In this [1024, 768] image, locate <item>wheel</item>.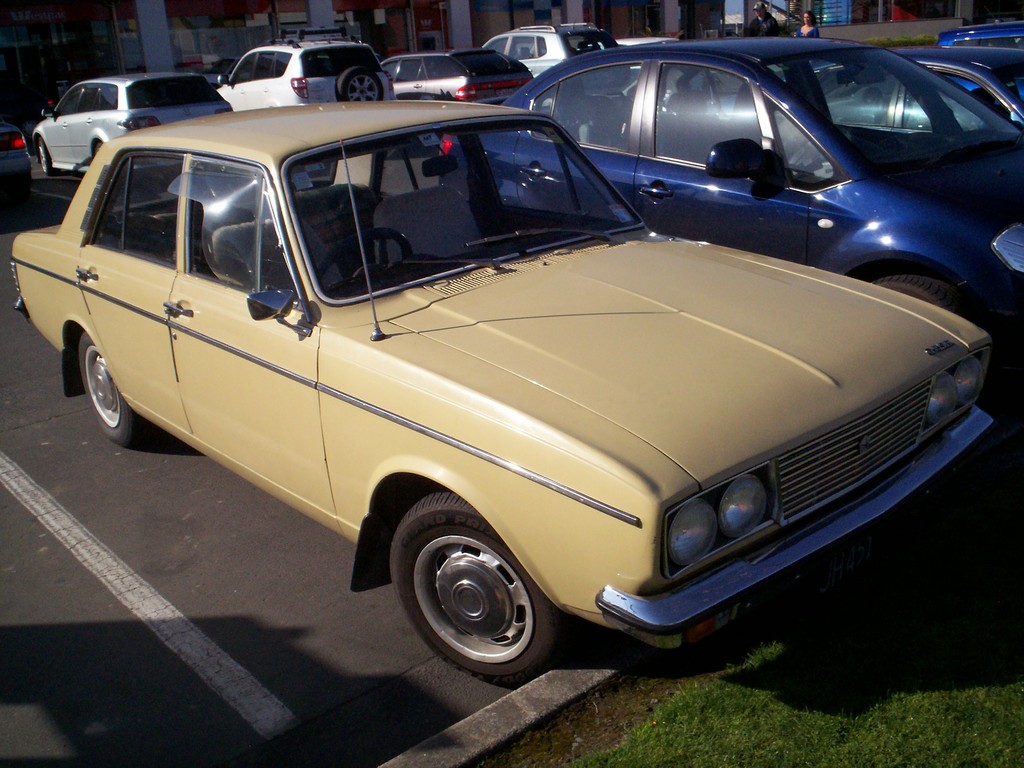
Bounding box: [77, 333, 158, 451].
